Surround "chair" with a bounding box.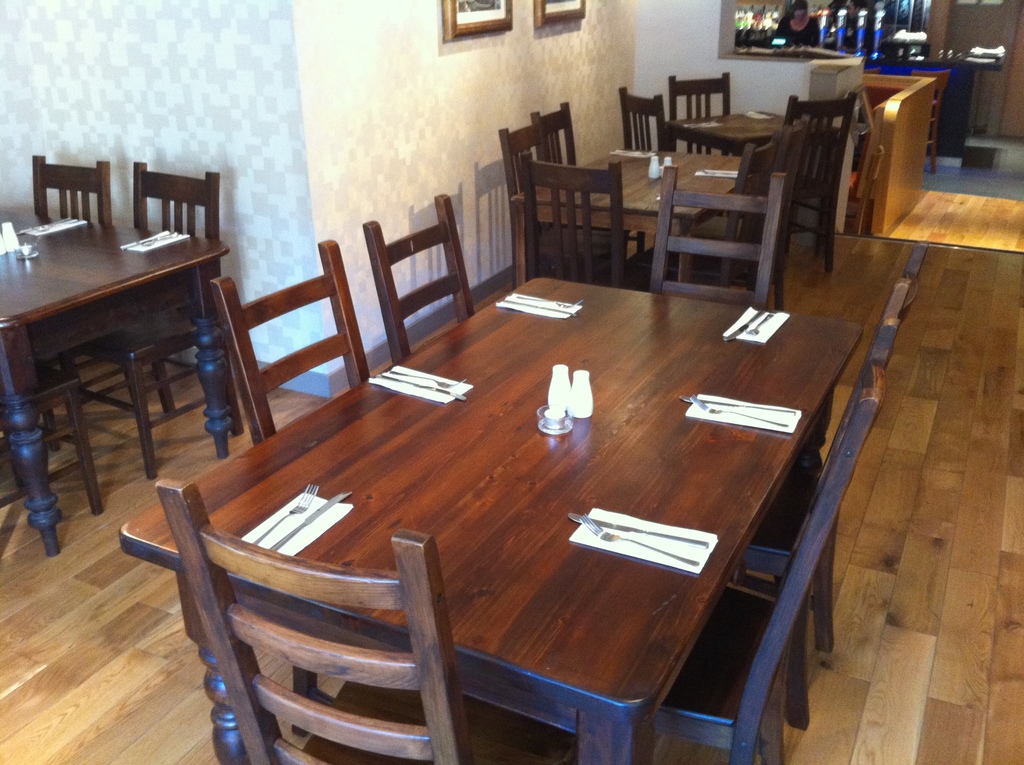
select_region(653, 362, 888, 764).
